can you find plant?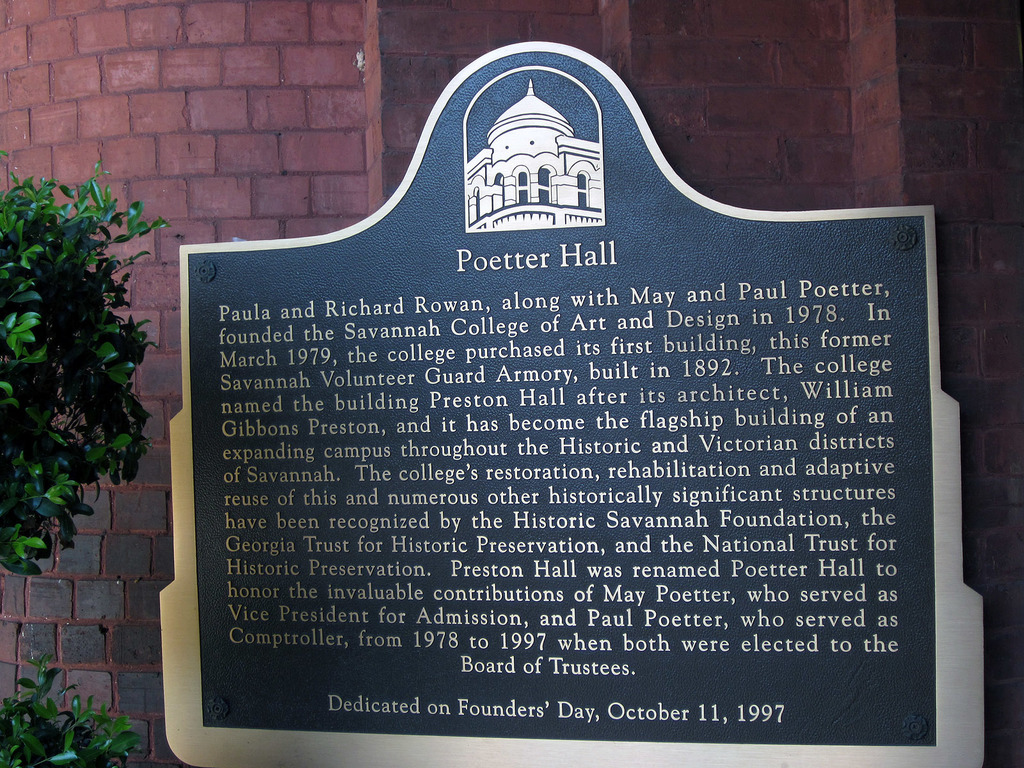
Yes, bounding box: locate(17, 153, 155, 566).
